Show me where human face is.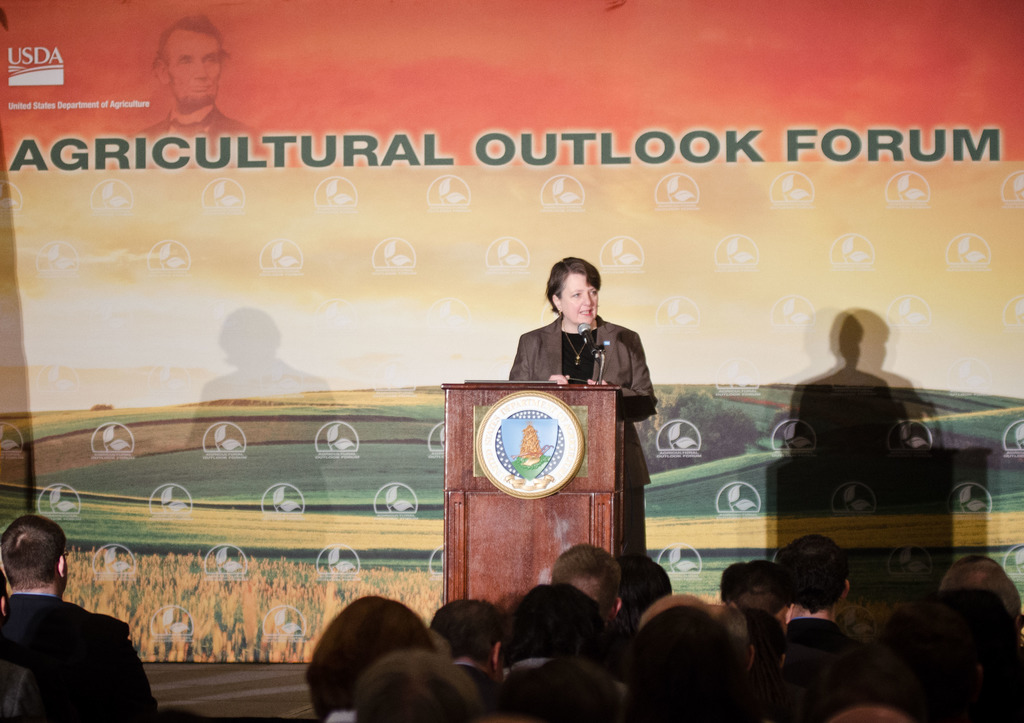
human face is at x1=167, y1=33, x2=220, y2=107.
